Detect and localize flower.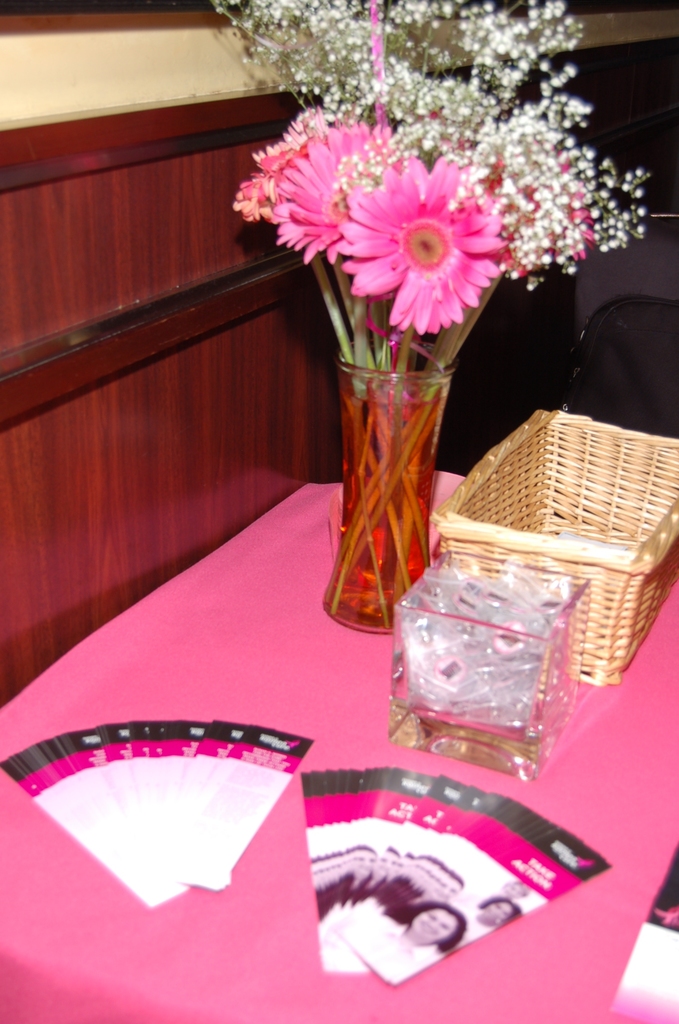
Localized at [x1=327, y1=141, x2=518, y2=330].
